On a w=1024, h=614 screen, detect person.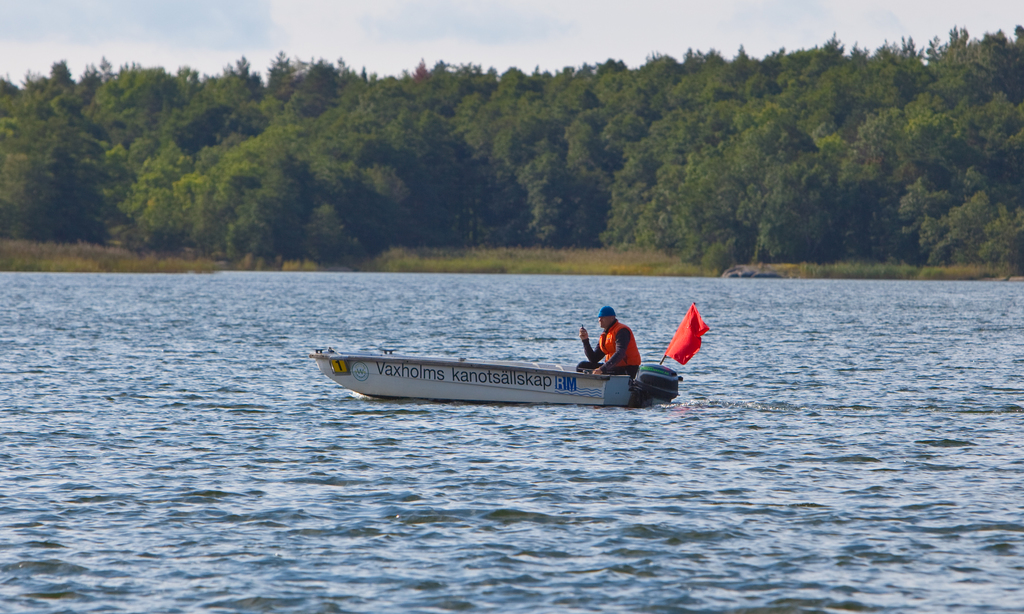
576, 305, 644, 377.
